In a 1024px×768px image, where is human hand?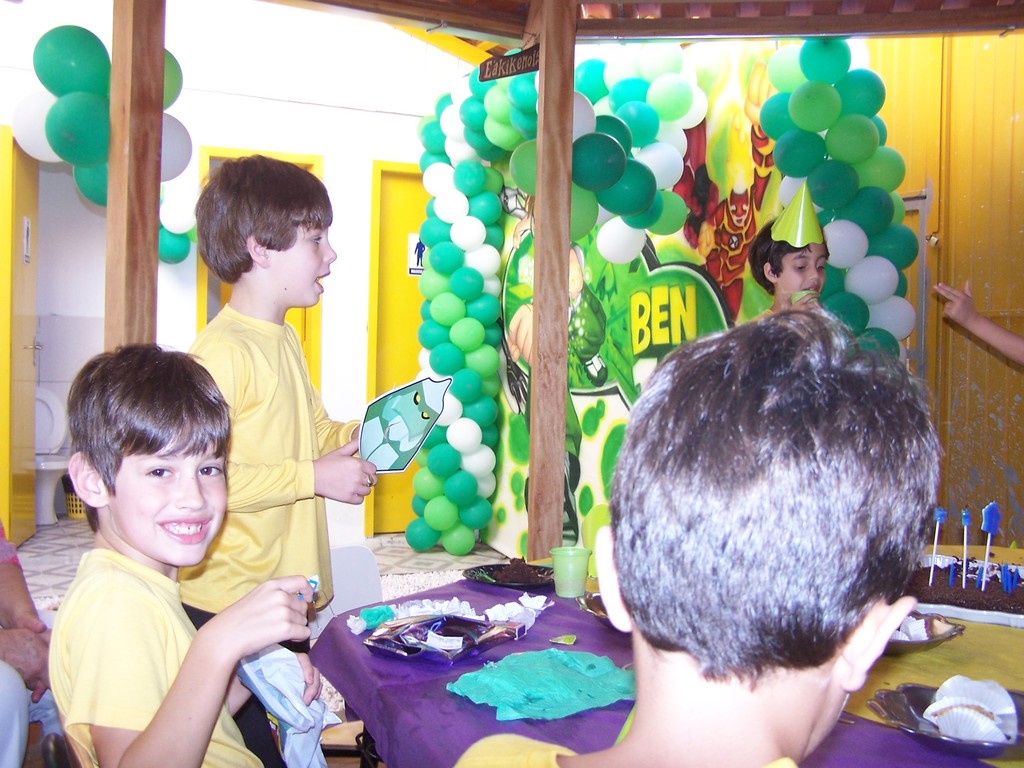
787:291:823:316.
